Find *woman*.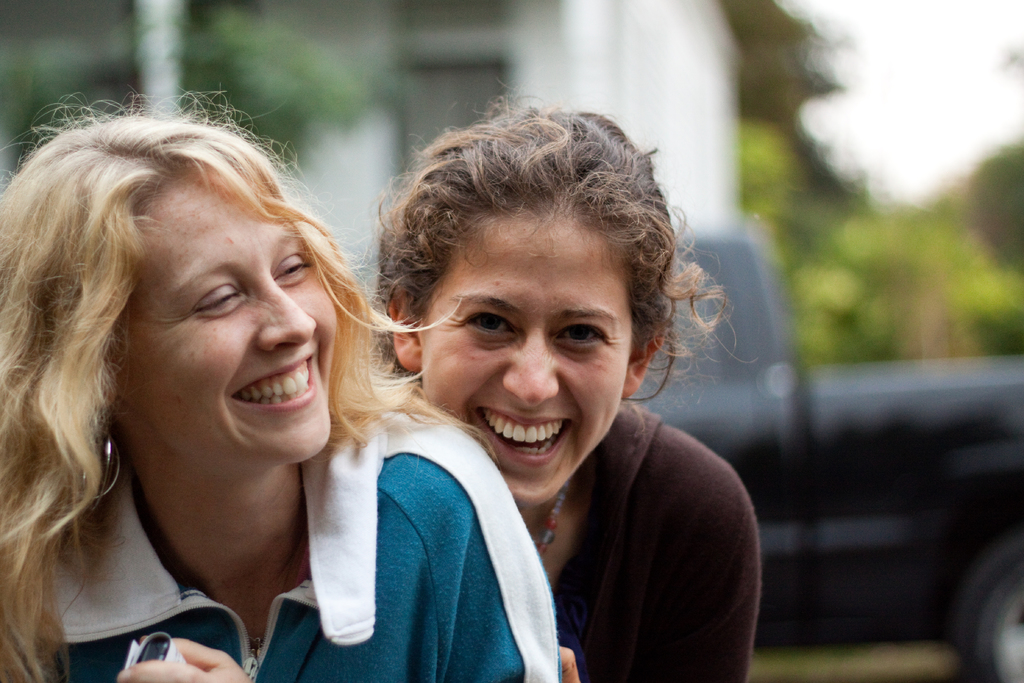
{"x1": 371, "y1": 150, "x2": 770, "y2": 666}.
